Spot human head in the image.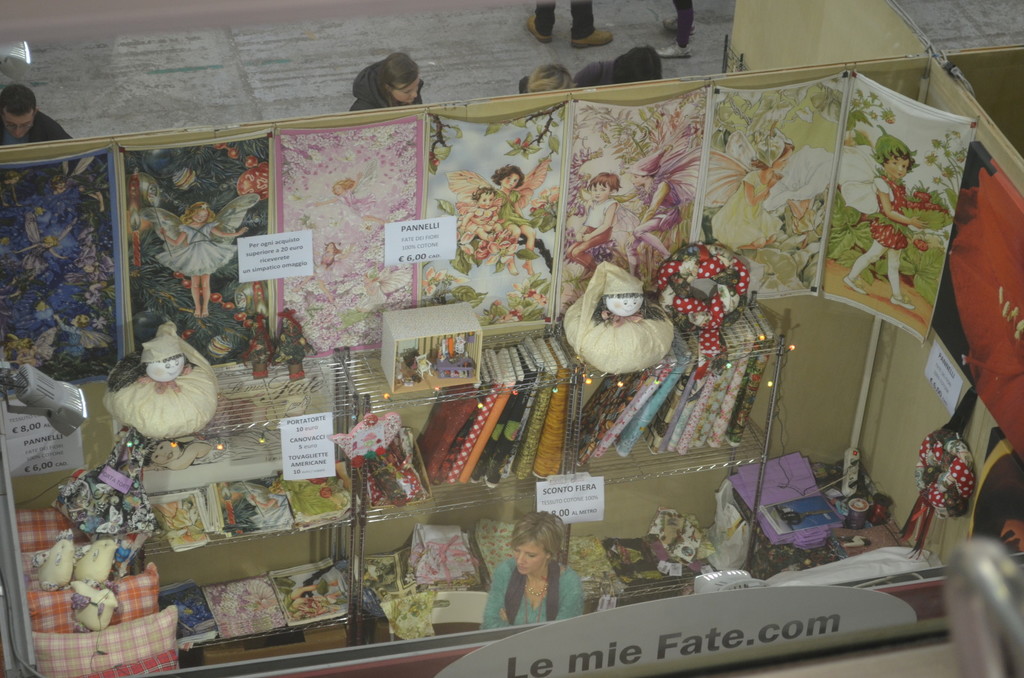
human head found at <region>615, 44, 661, 84</region>.
